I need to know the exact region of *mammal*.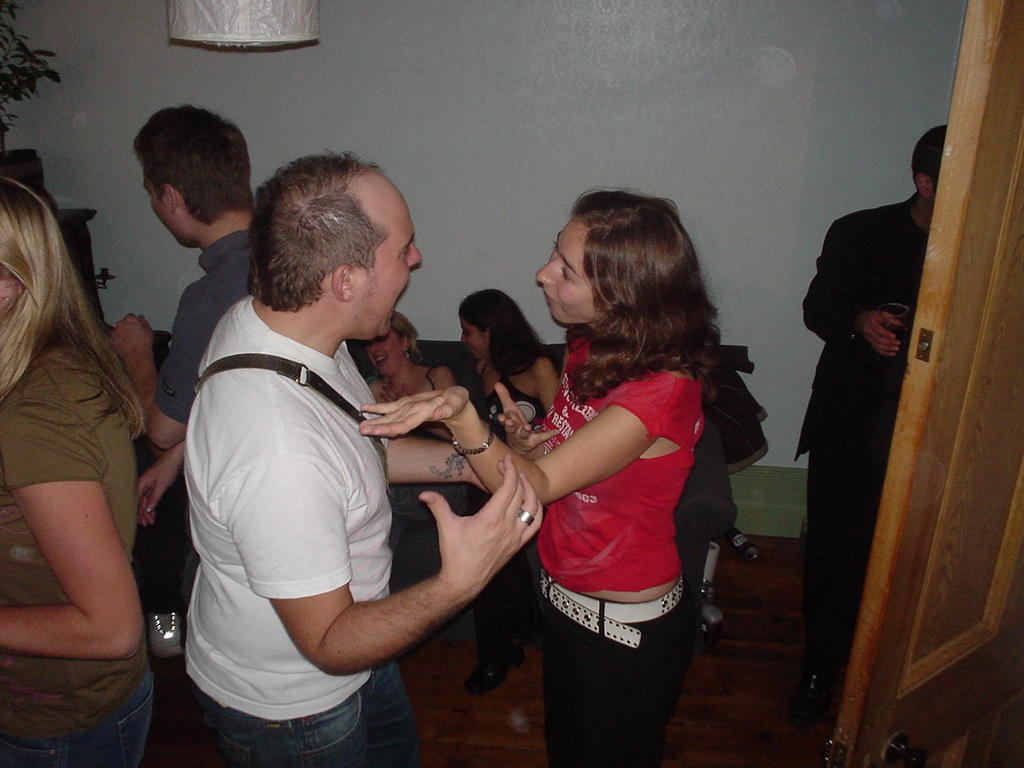
Region: [103, 103, 259, 648].
